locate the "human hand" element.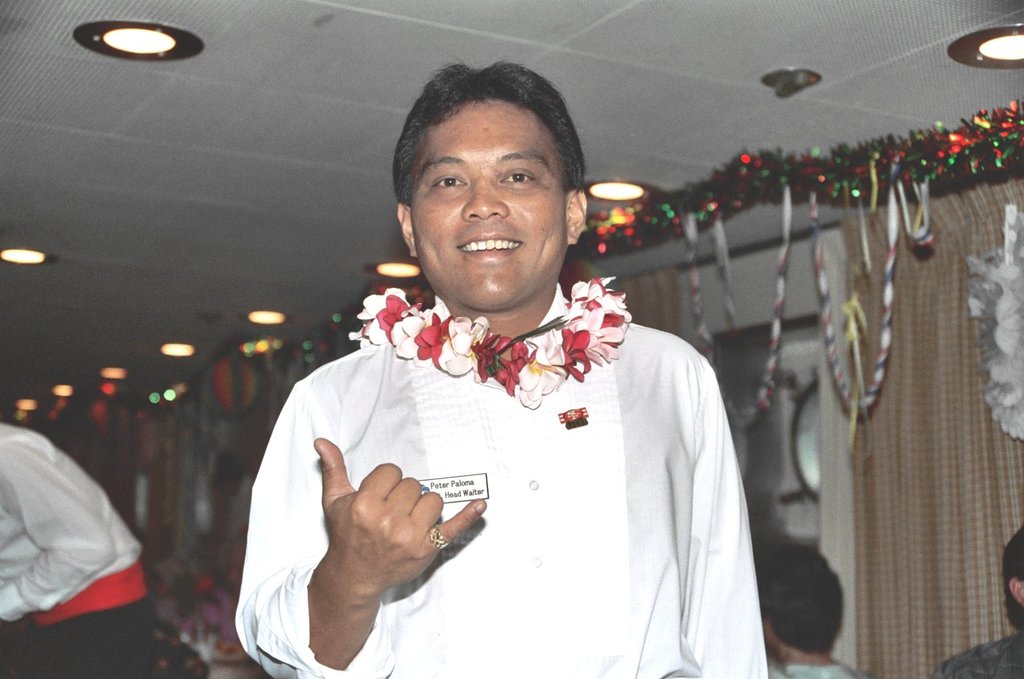
Element bbox: {"left": 293, "top": 457, "right": 485, "bottom": 591}.
